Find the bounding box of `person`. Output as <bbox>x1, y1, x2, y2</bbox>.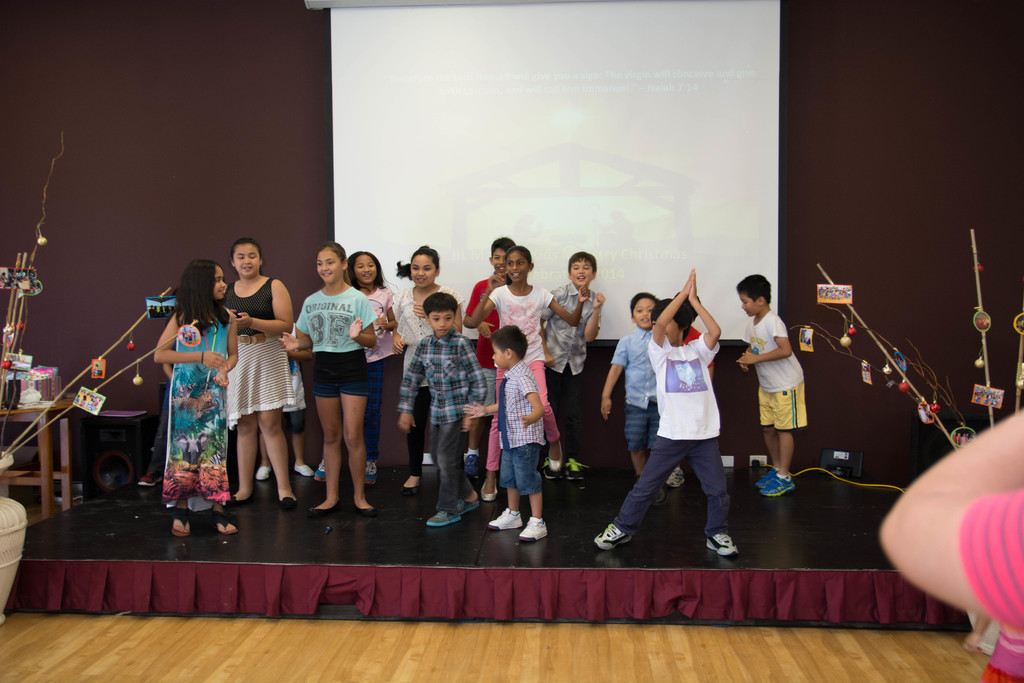
<bbox>598, 292, 673, 503</bbox>.
